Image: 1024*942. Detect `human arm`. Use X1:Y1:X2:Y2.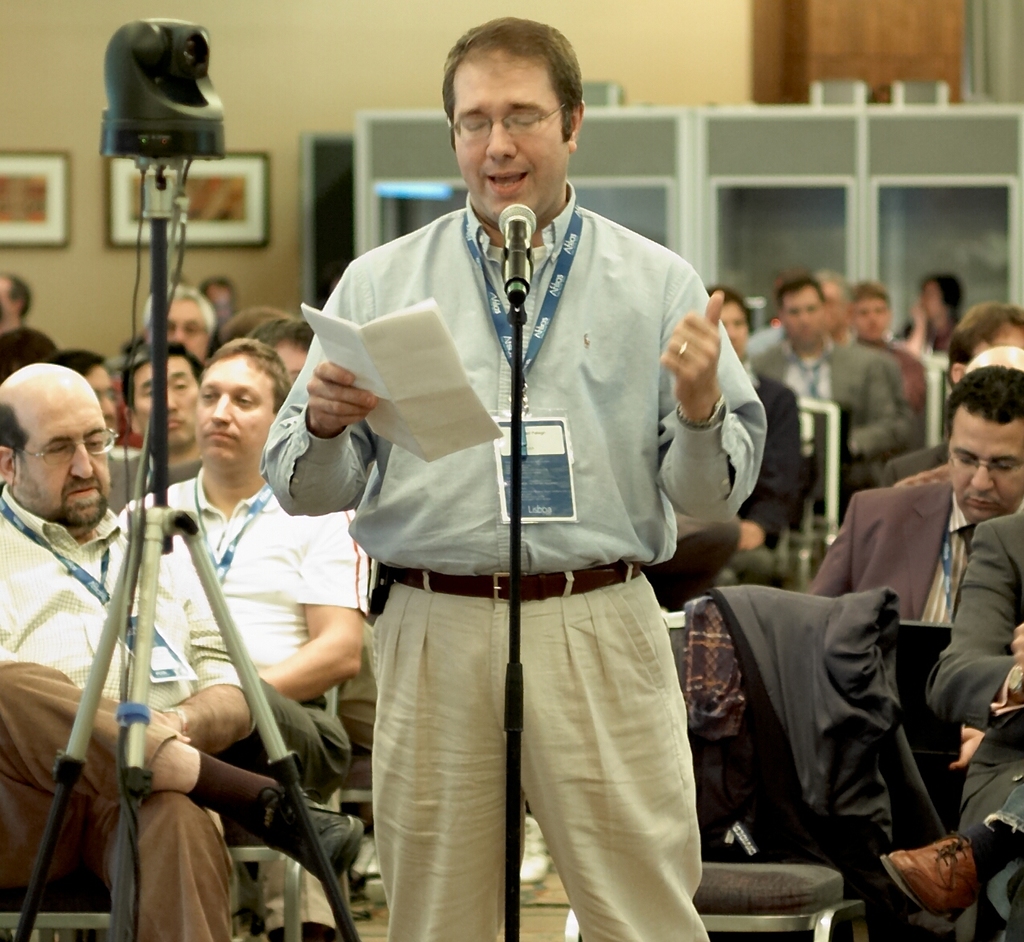
153:583:272:752.
